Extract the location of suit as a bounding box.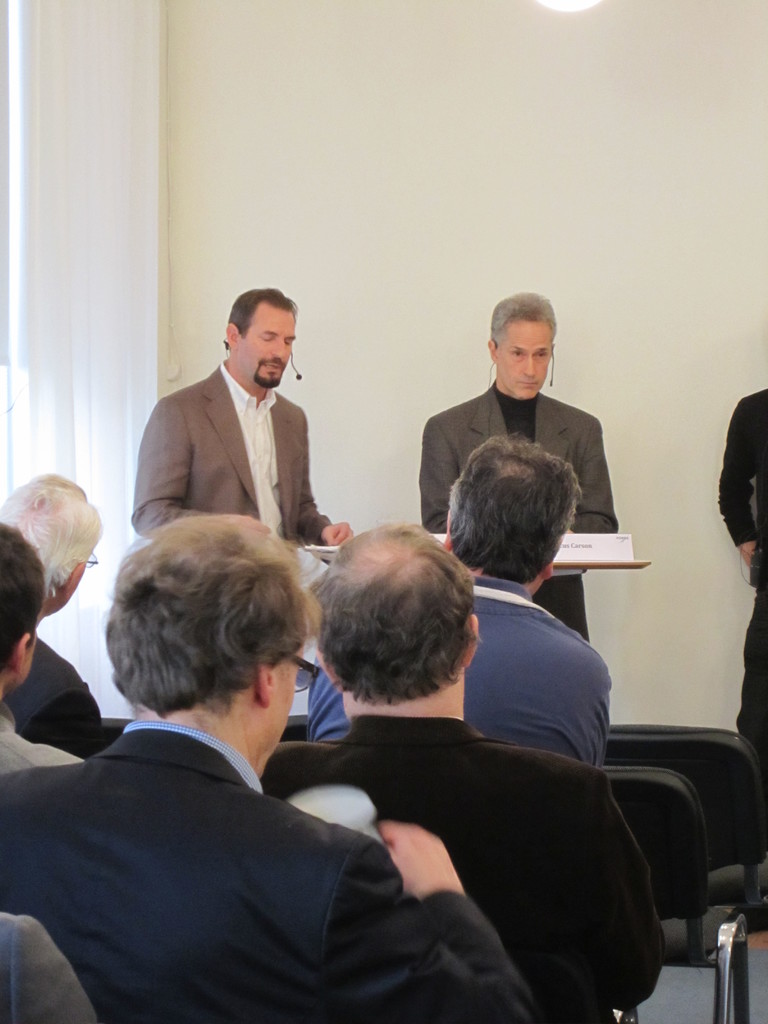
<box>417,378,622,637</box>.
